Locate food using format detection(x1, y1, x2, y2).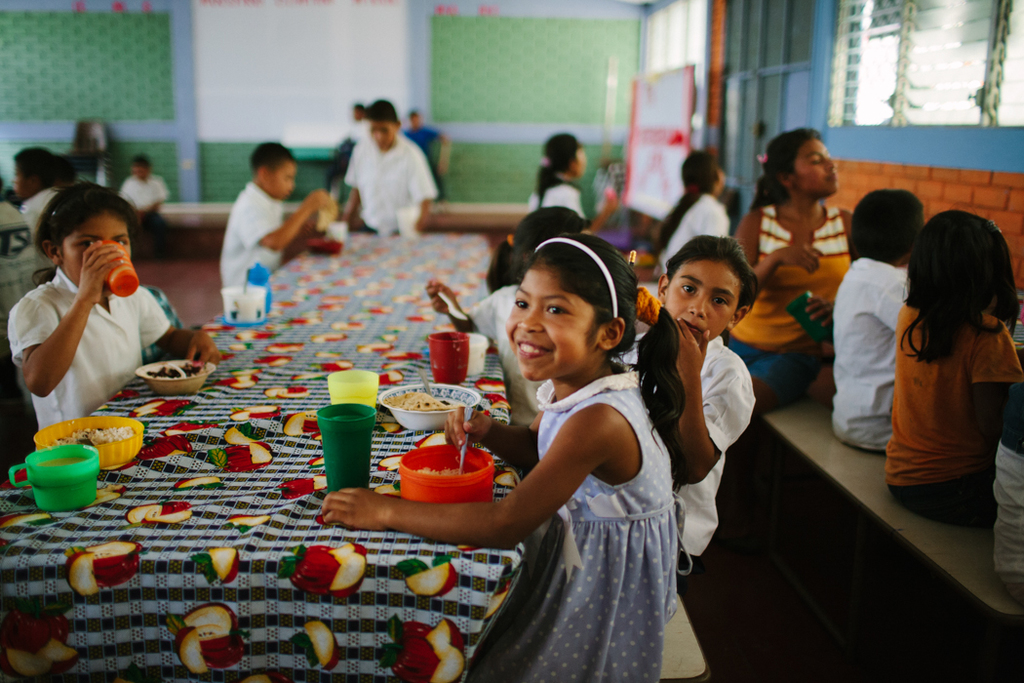
detection(171, 474, 221, 487).
